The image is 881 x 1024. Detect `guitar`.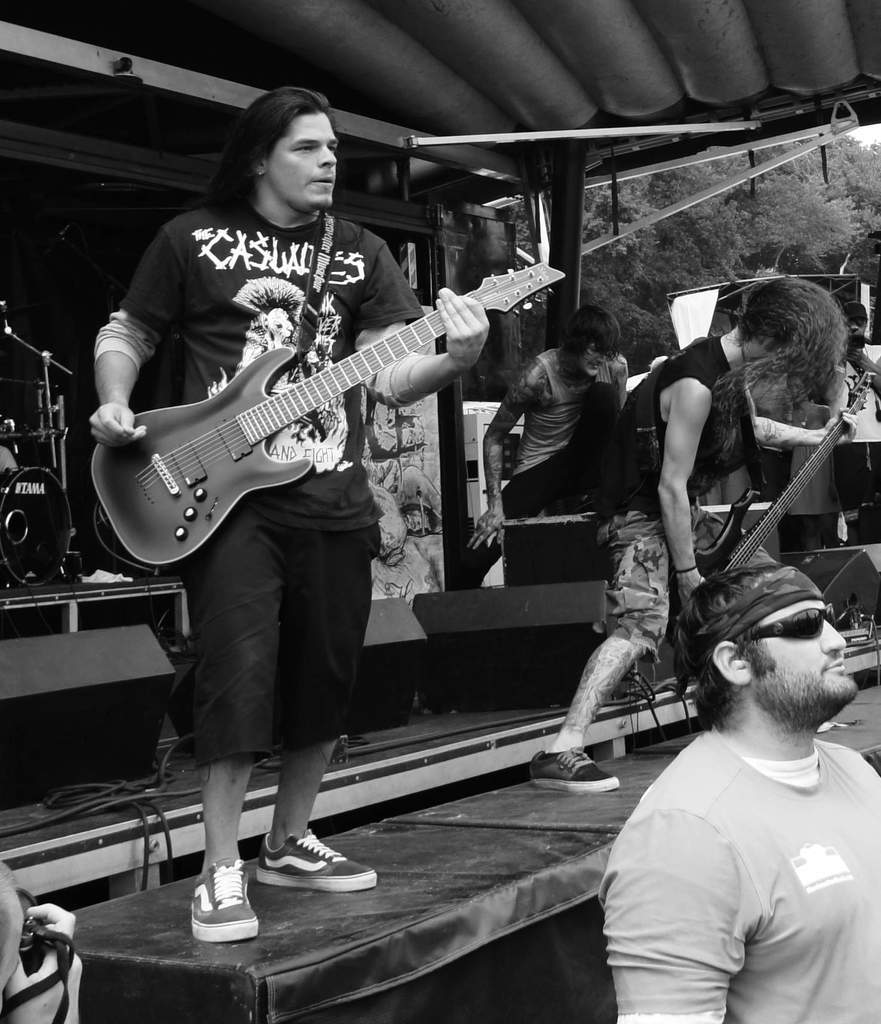
Detection: 661,356,871,636.
